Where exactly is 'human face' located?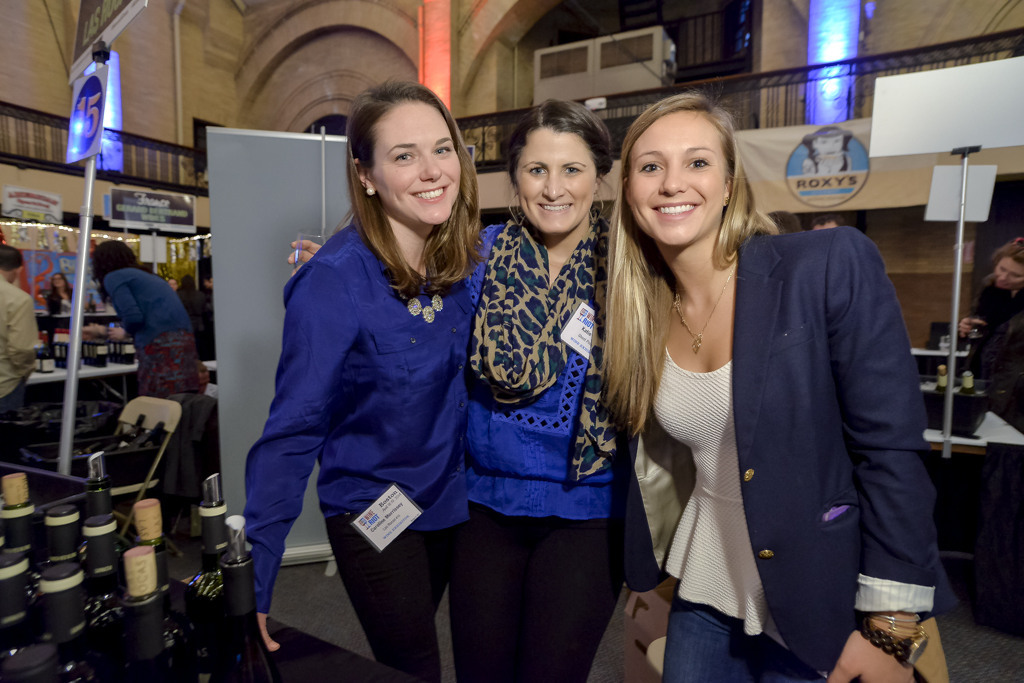
Its bounding box is (623, 114, 724, 249).
